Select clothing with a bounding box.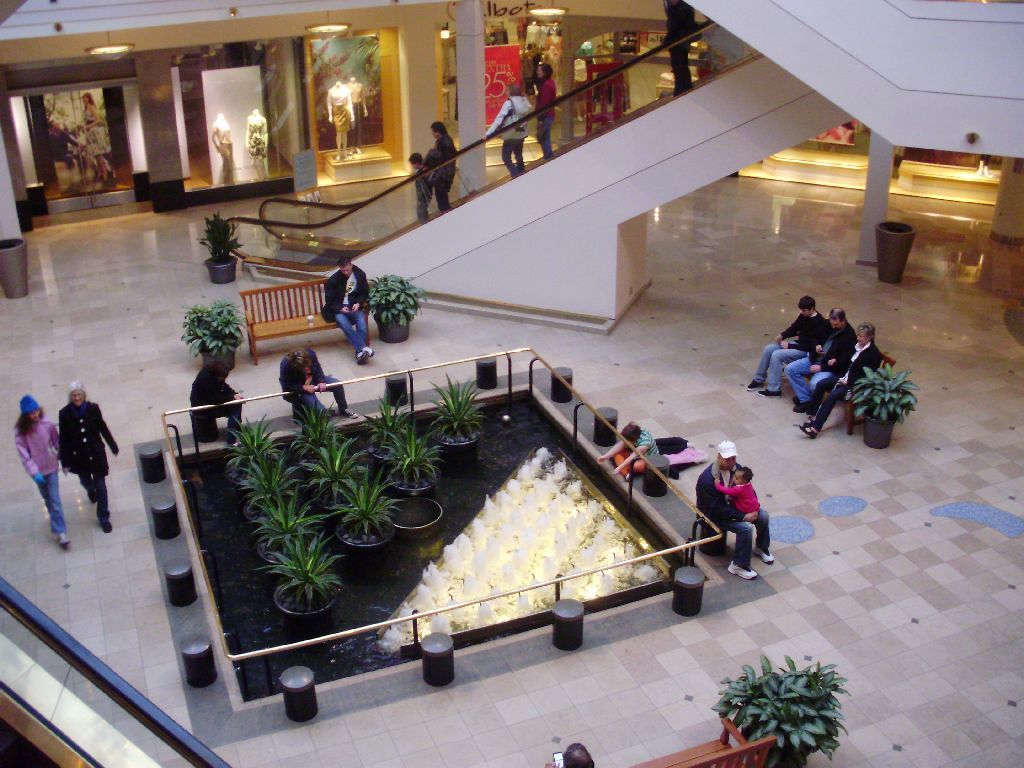
bbox(663, 2, 696, 89).
